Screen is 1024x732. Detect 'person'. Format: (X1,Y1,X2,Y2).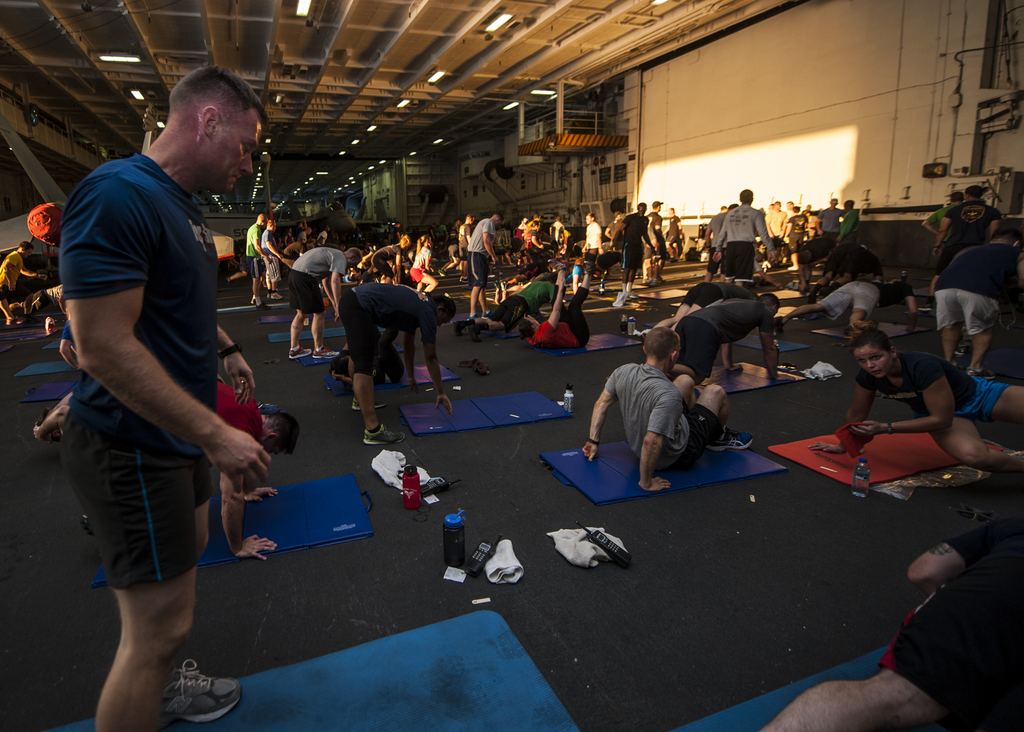
(410,228,438,291).
